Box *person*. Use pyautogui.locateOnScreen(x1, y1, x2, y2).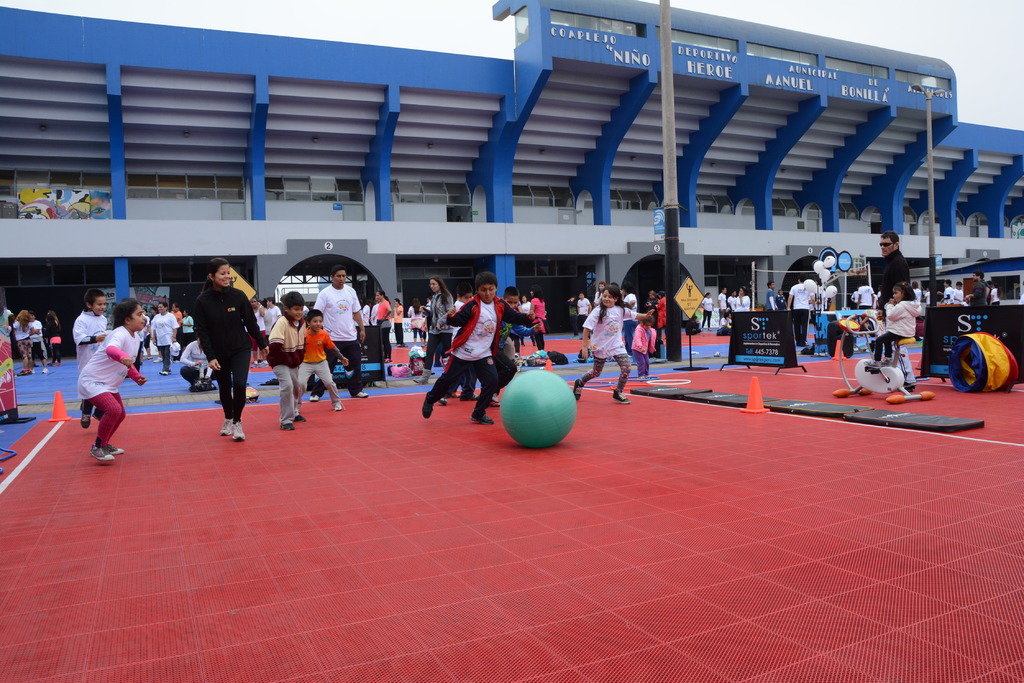
pyautogui.locateOnScreen(267, 289, 306, 431).
